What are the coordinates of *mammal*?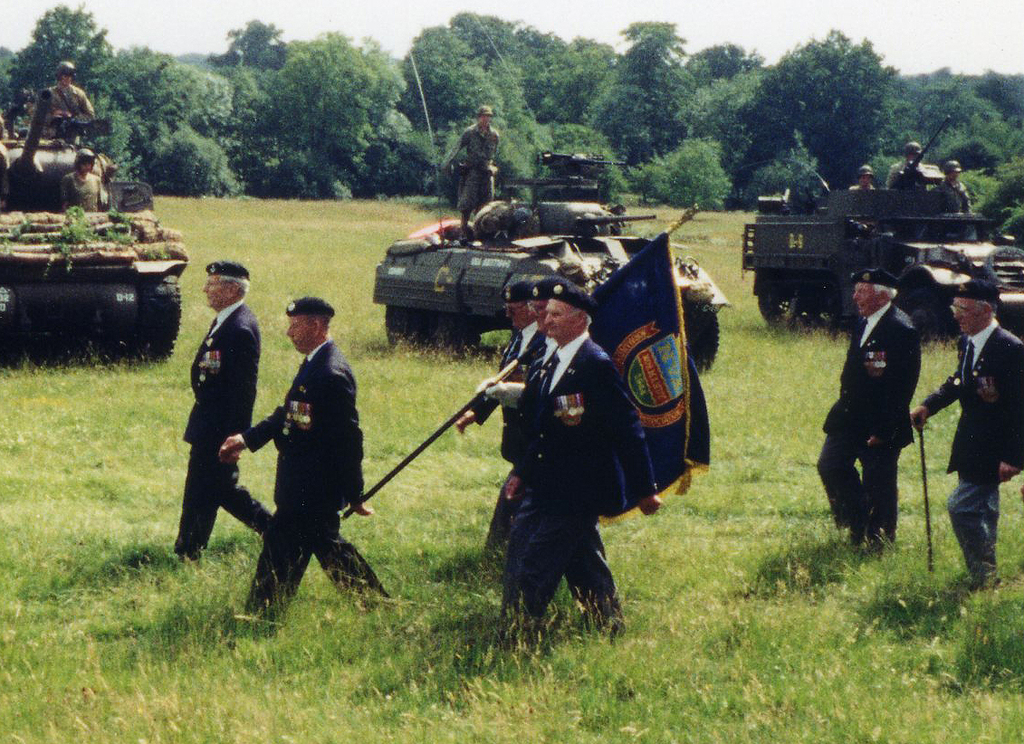
(509,281,656,647).
